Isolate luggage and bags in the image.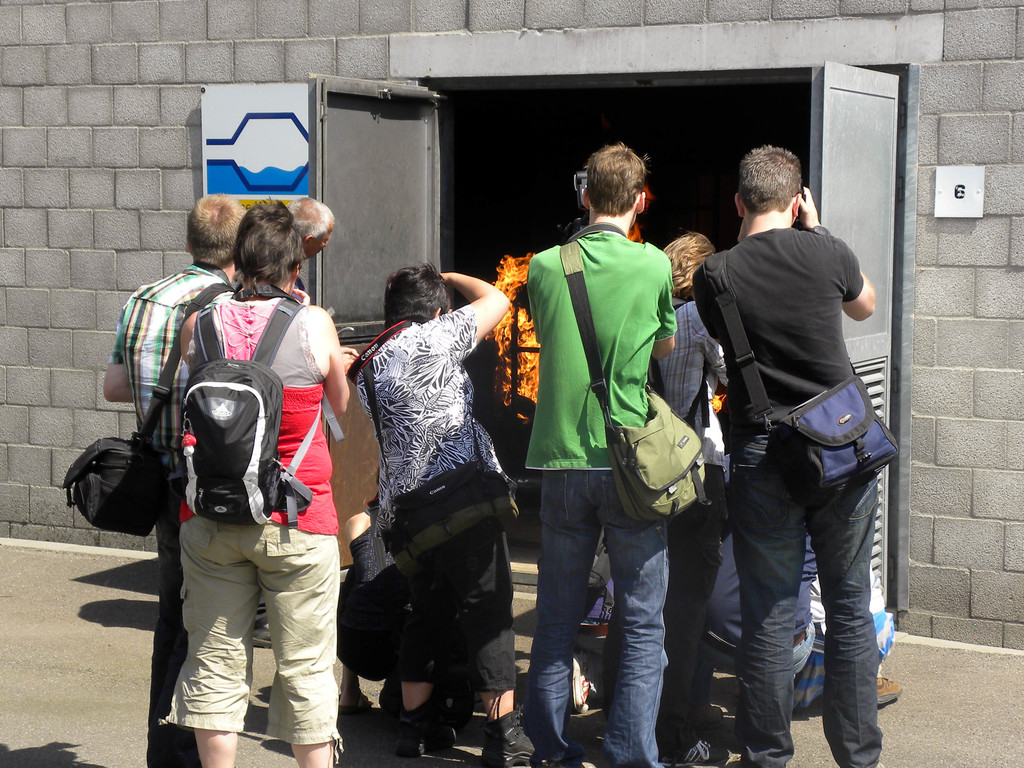
Isolated region: bbox=[559, 241, 714, 527].
